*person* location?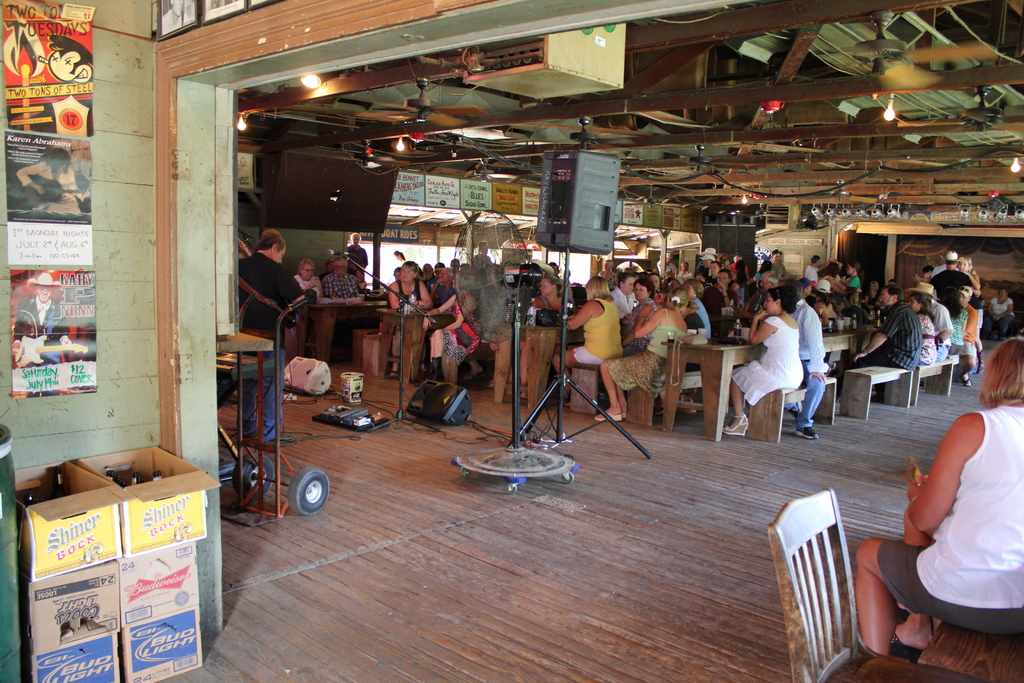
BBox(726, 288, 805, 437)
